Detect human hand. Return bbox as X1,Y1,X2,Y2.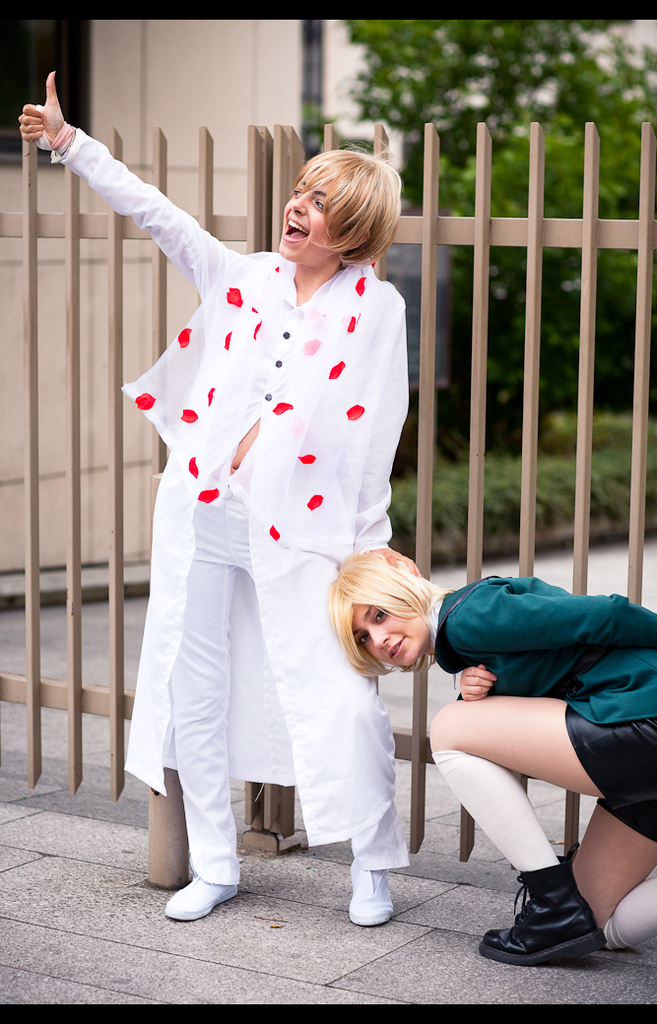
15,65,95,146.
